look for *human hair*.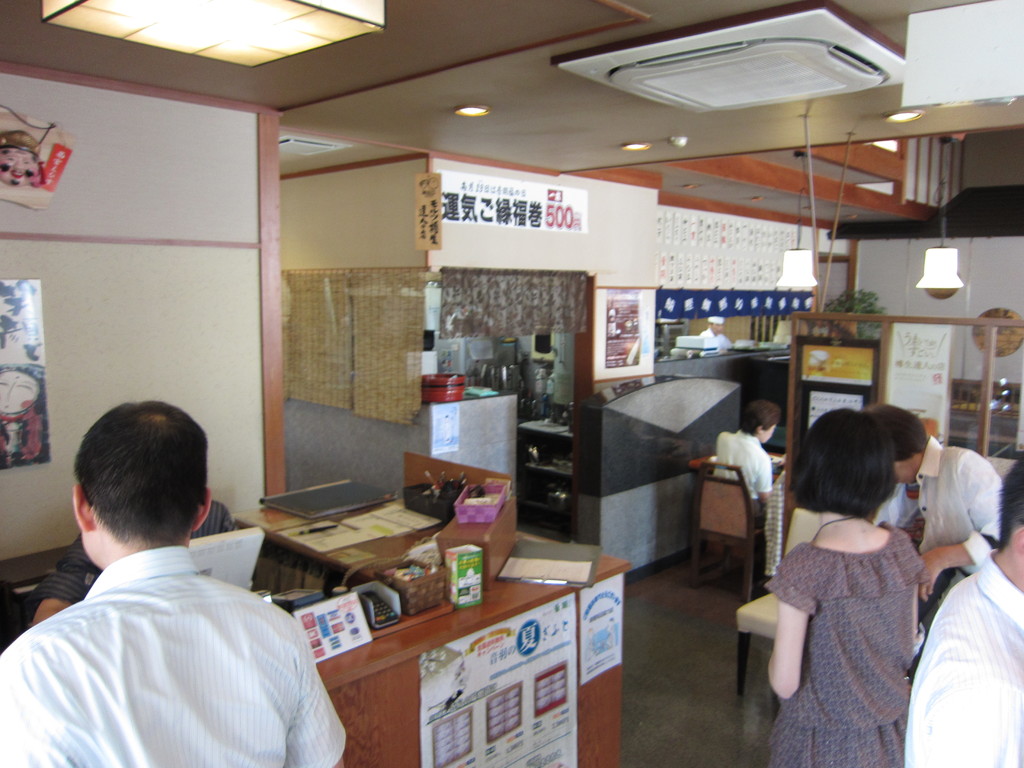
Found: BBox(69, 405, 207, 577).
